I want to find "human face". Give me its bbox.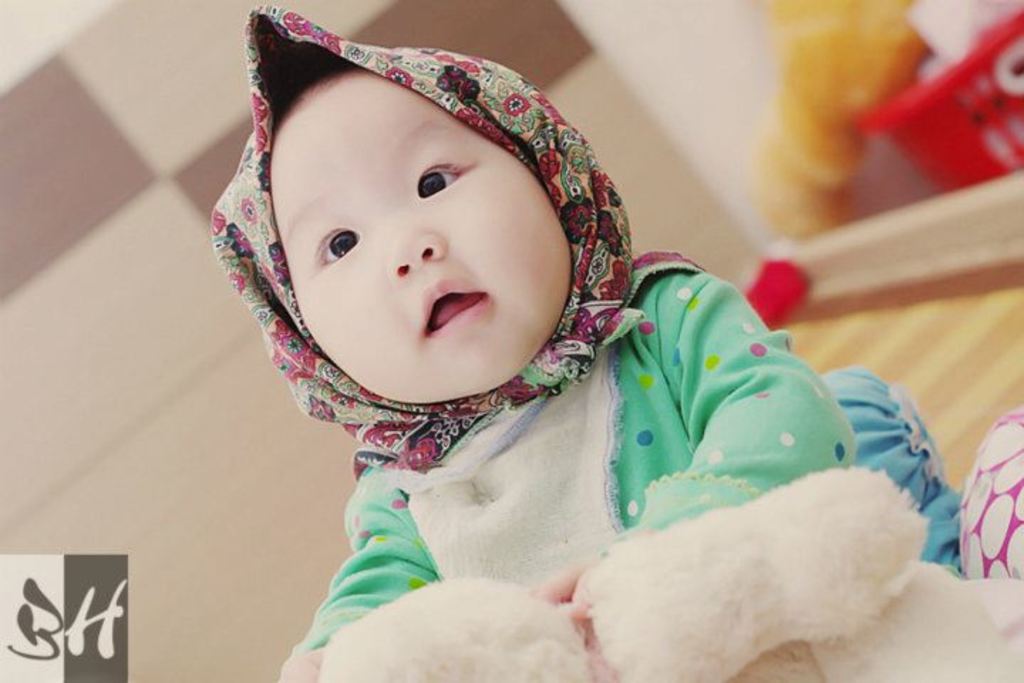
box(265, 67, 573, 410).
